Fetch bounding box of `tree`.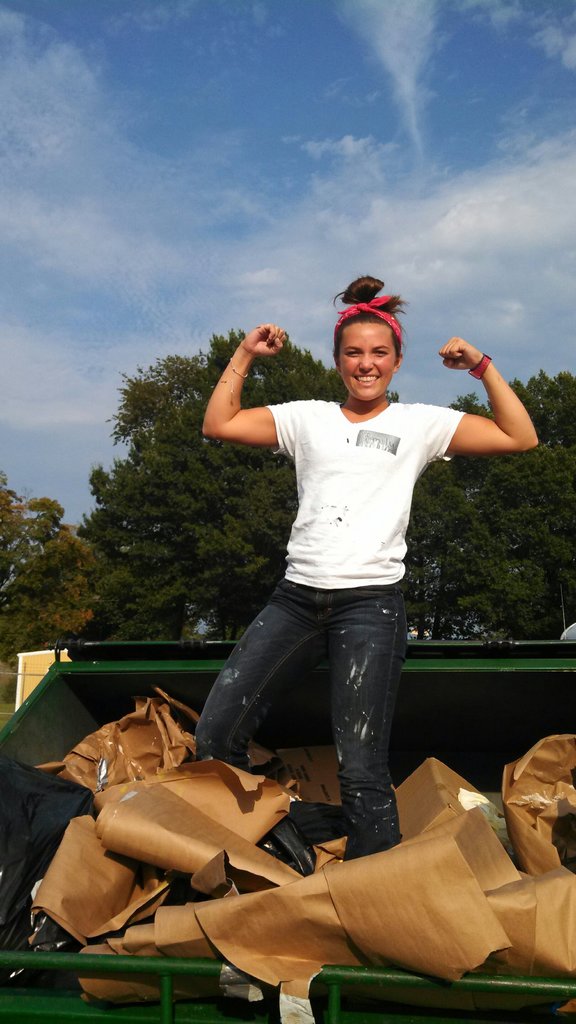
Bbox: region(83, 323, 345, 645).
